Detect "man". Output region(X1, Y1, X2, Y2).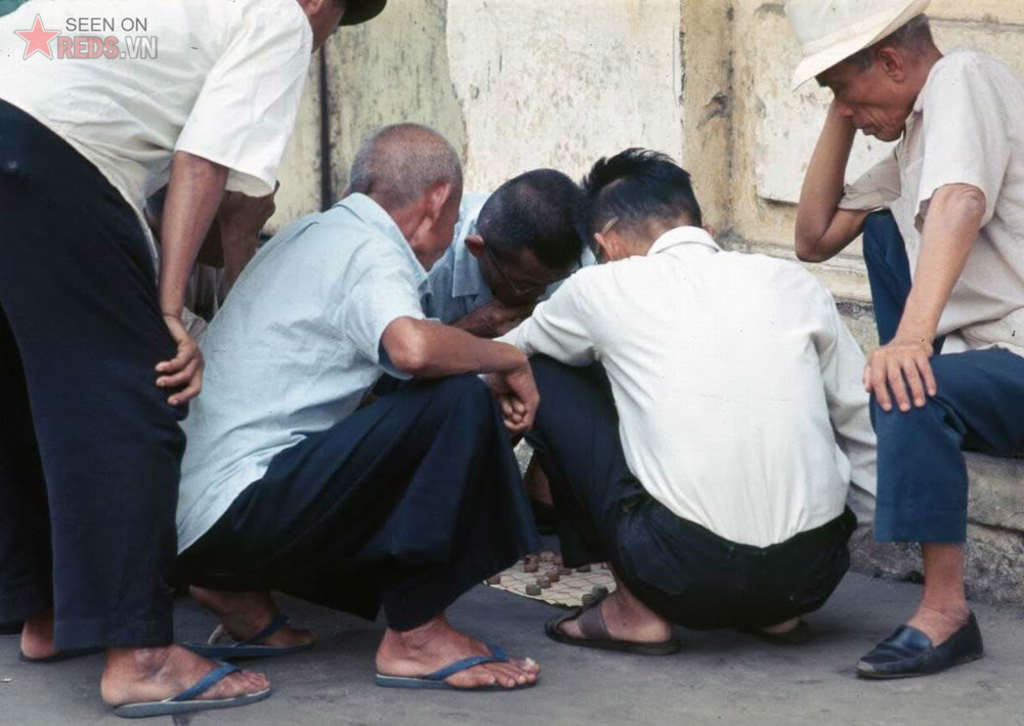
region(0, 0, 389, 716).
